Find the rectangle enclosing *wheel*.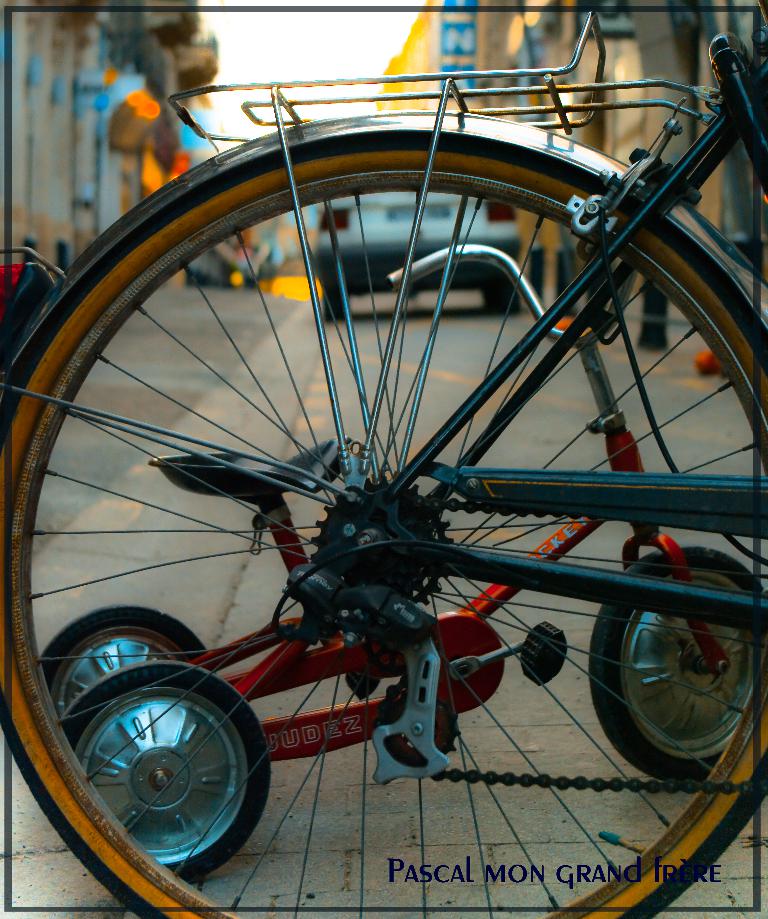
318,290,346,321.
